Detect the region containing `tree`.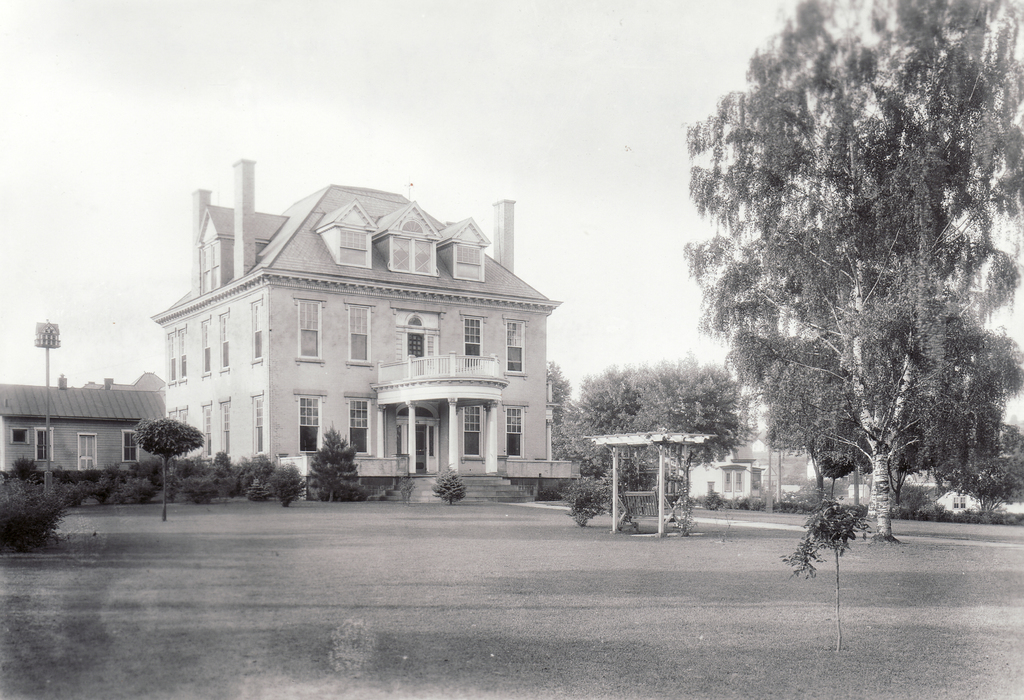
[781,492,855,651].
